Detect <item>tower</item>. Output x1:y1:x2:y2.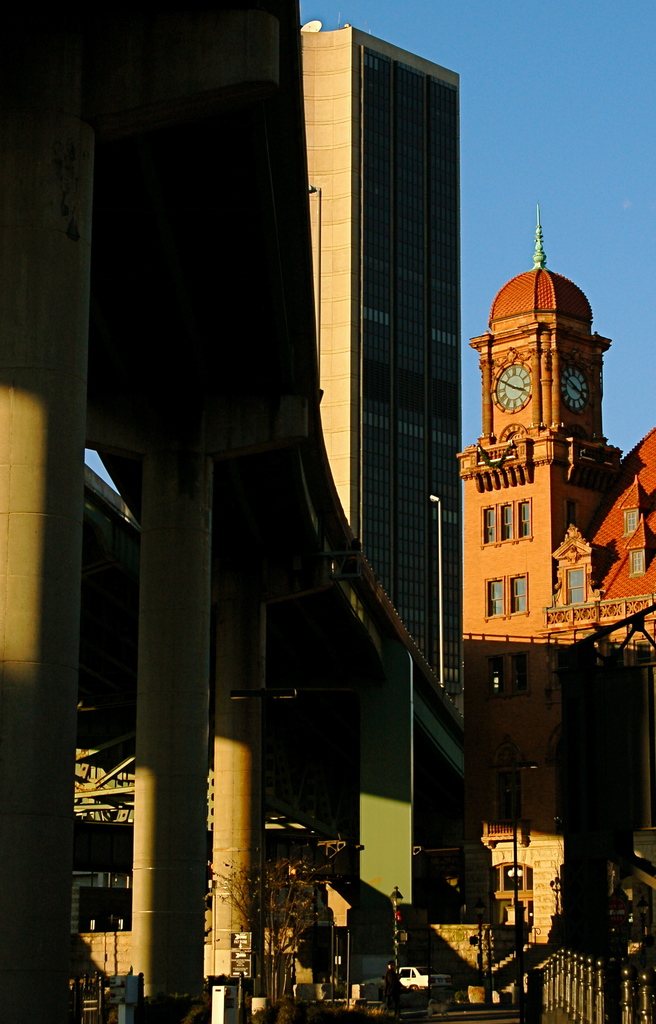
294:17:463:736.
